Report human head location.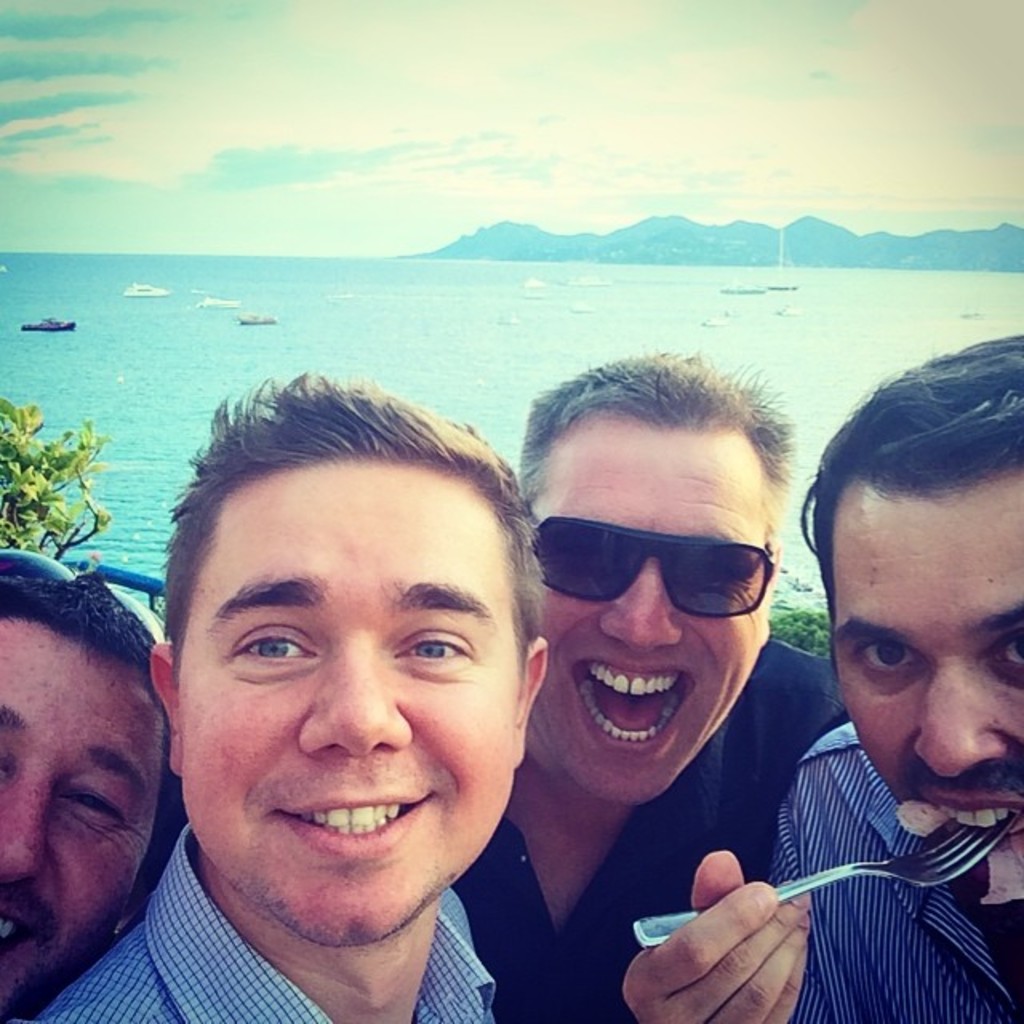
Report: BBox(797, 325, 1022, 907).
